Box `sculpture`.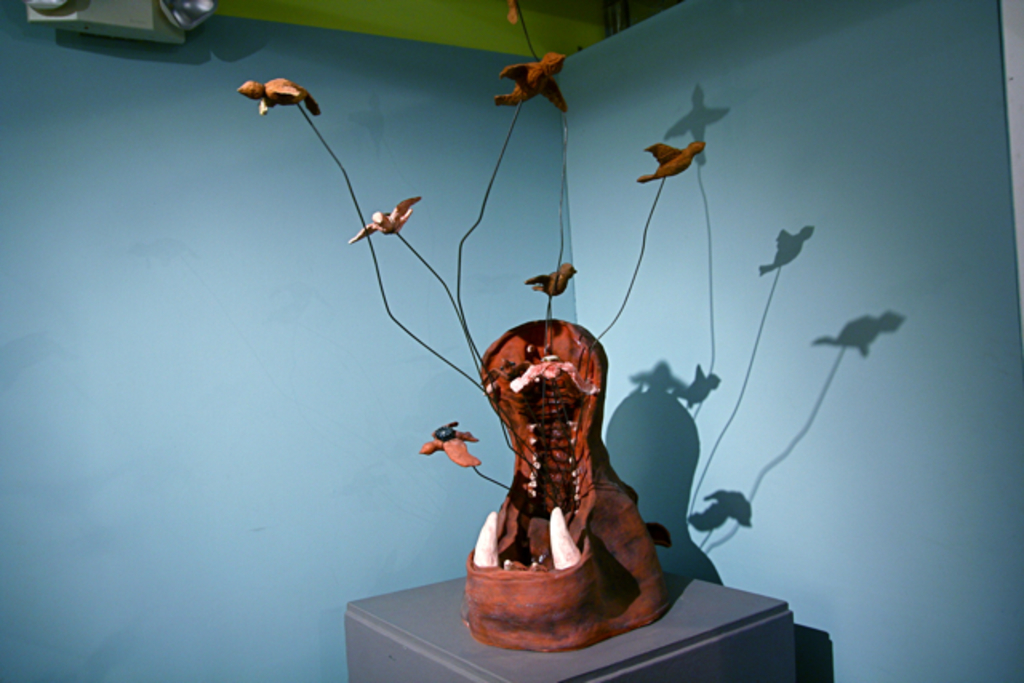
locate(125, 0, 894, 681).
